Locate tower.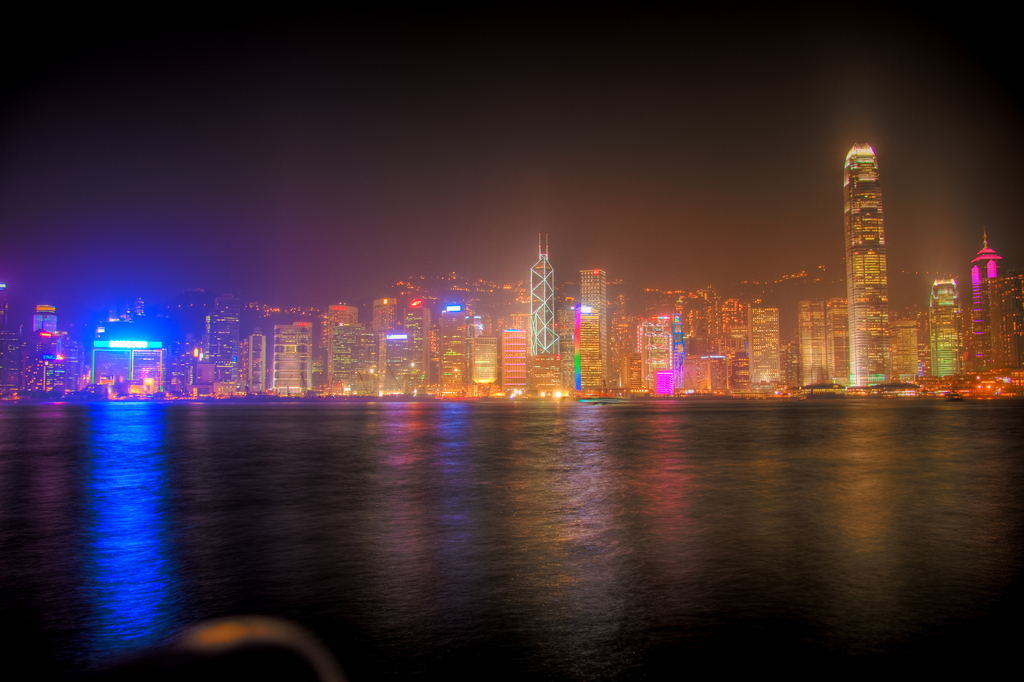
Bounding box: (x1=403, y1=299, x2=436, y2=392).
